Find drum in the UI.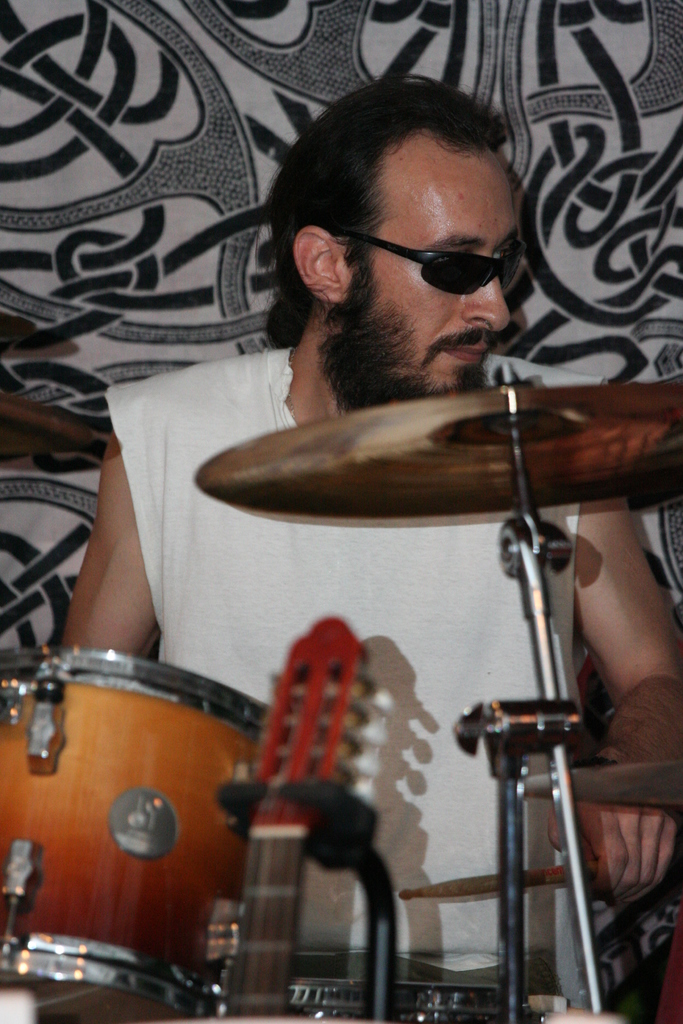
UI element at l=216, t=983, r=543, b=1023.
